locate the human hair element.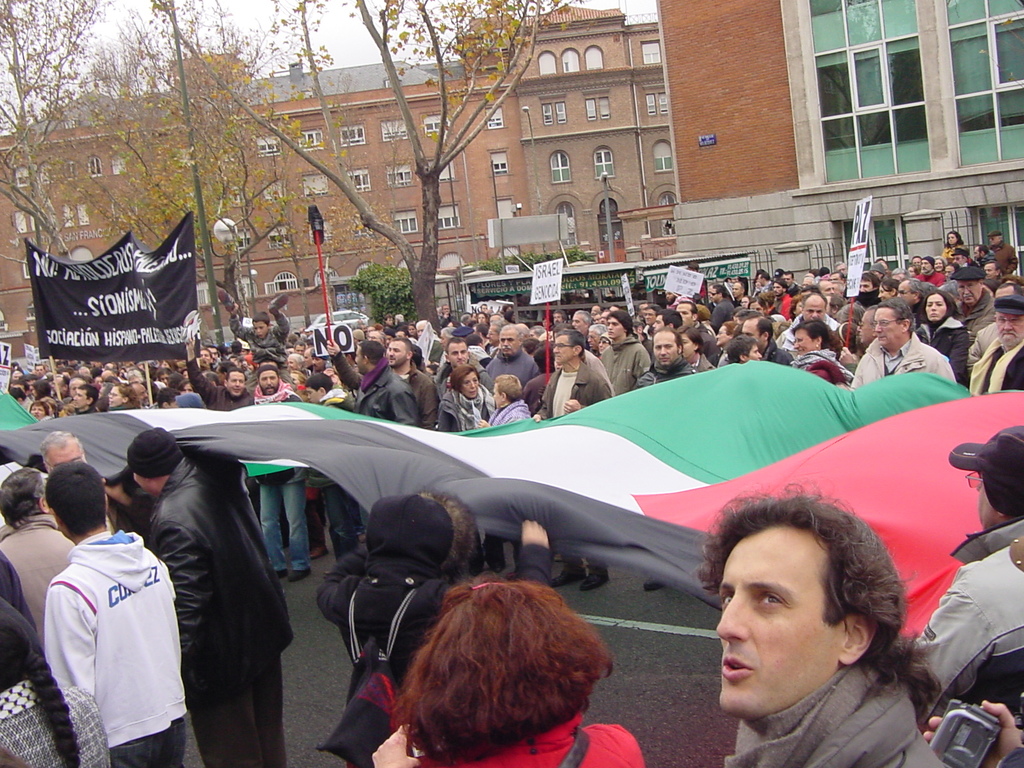
Element bbox: 104/465/140/501.
